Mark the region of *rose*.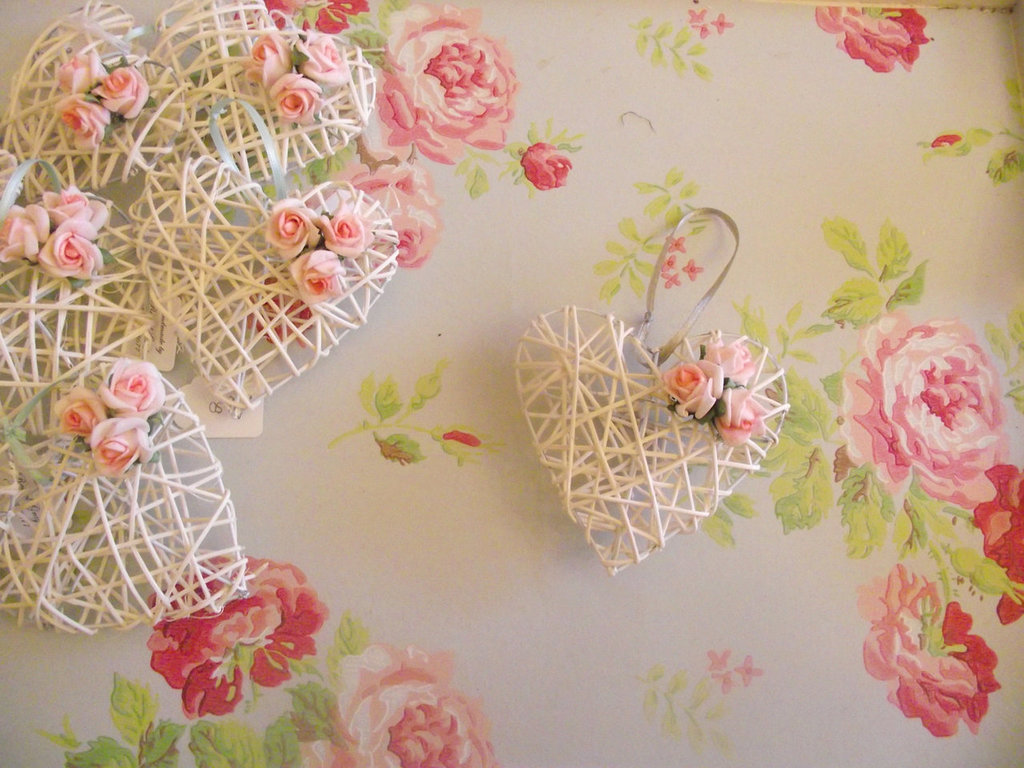
Region: [99,356,163,414].
